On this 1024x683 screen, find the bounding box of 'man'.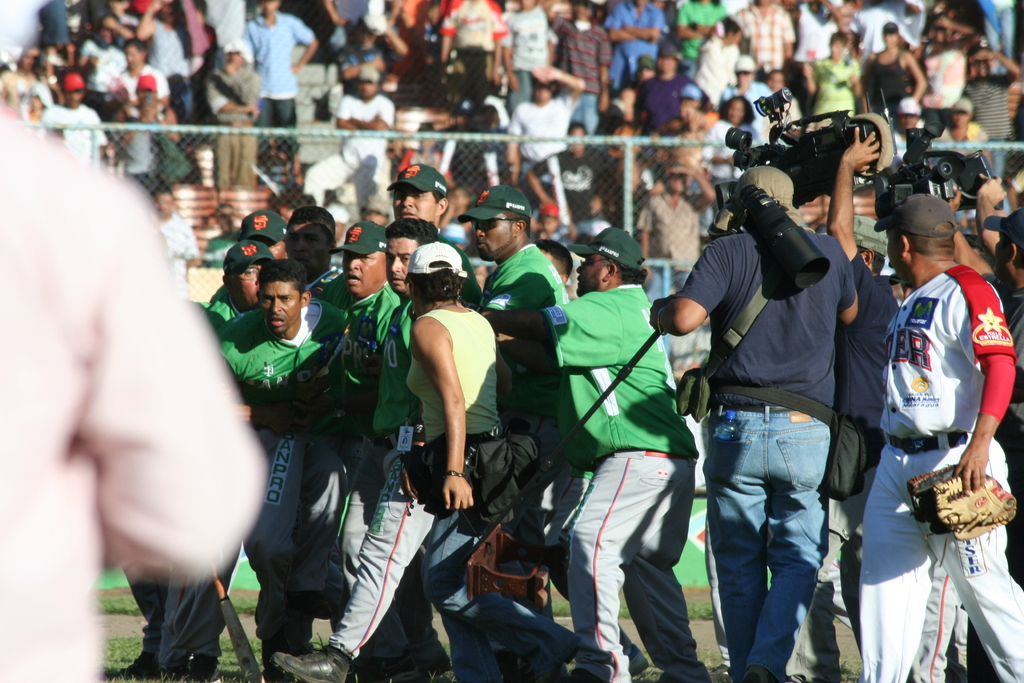
Bounding box: <region>286, 210, 349, 652</region>.
